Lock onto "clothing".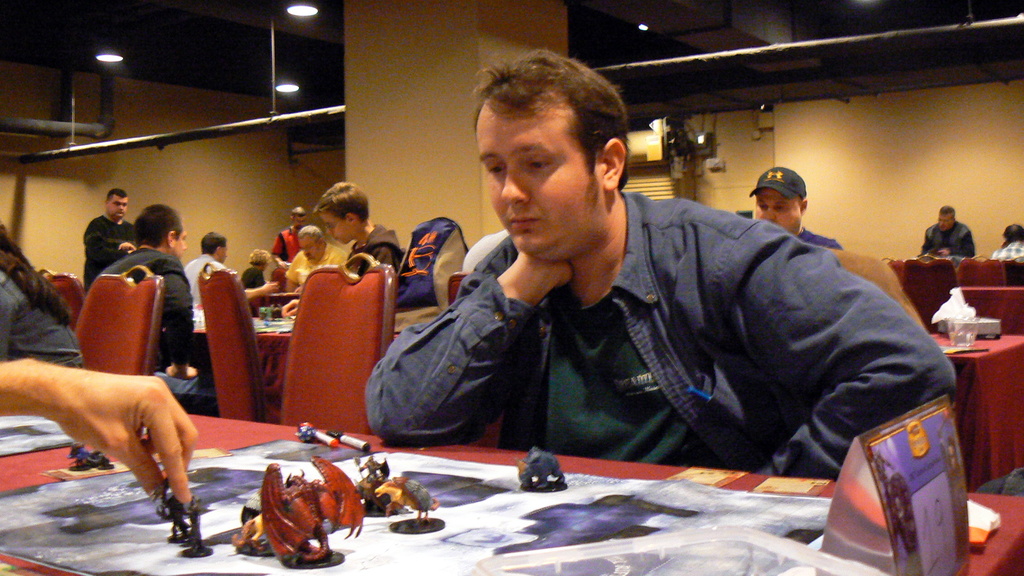
Locked: bbox(988, 241, 1023, 262).
